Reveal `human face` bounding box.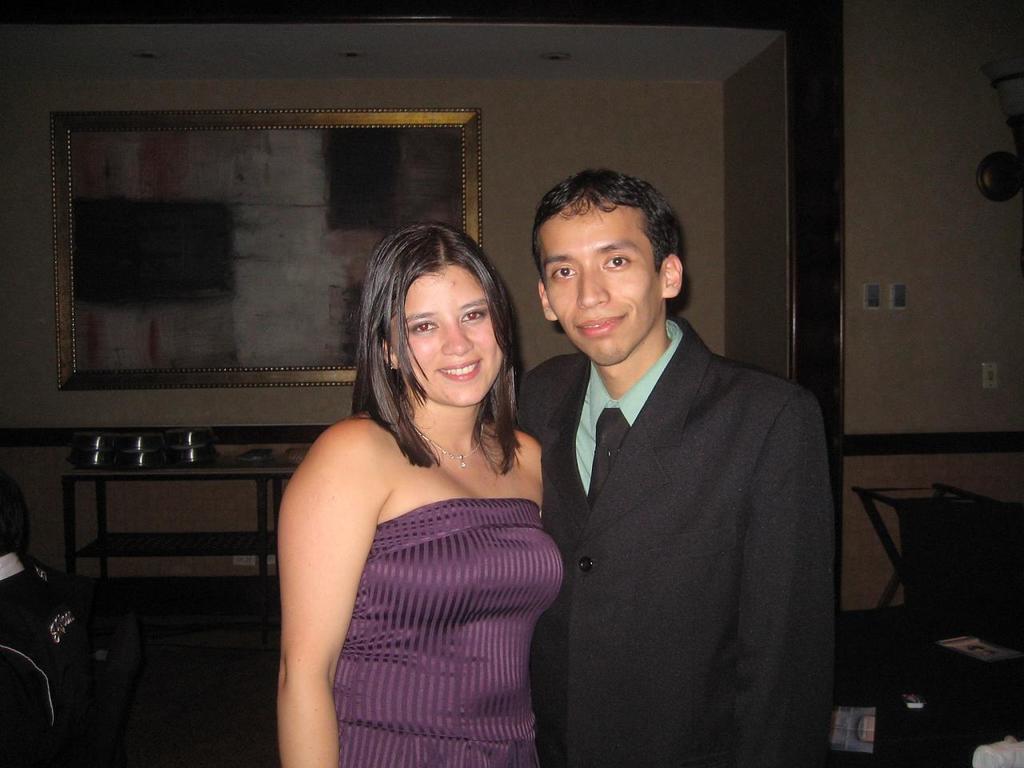
Revealed: detection(546, 190, 662, 365).
